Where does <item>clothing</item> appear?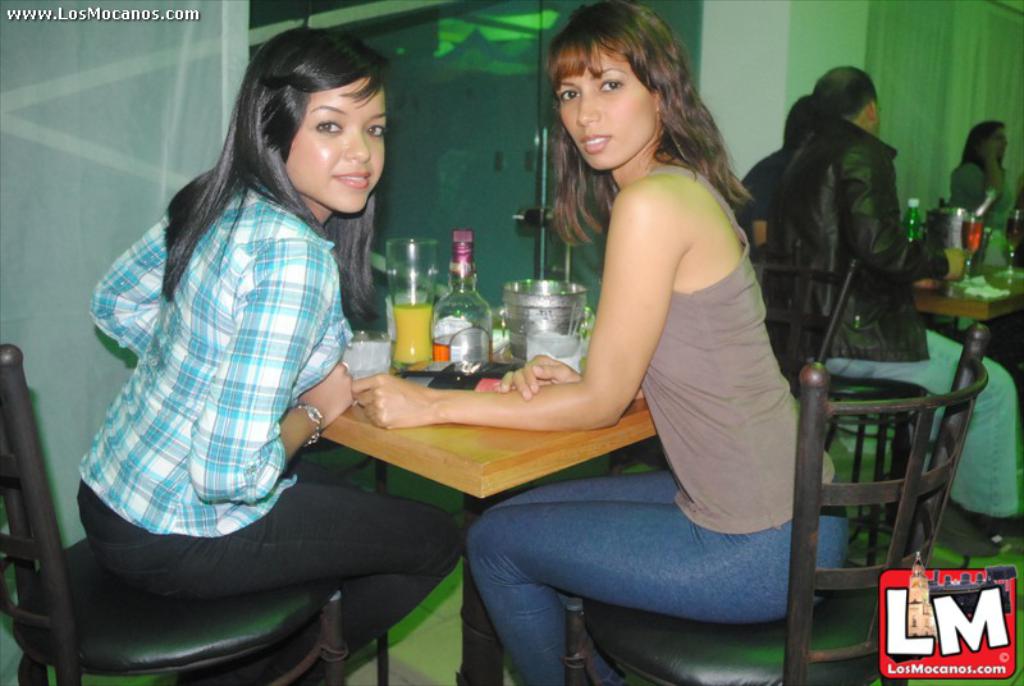
Appears at (x1=739, y1=147, x2=799, y2=247).
